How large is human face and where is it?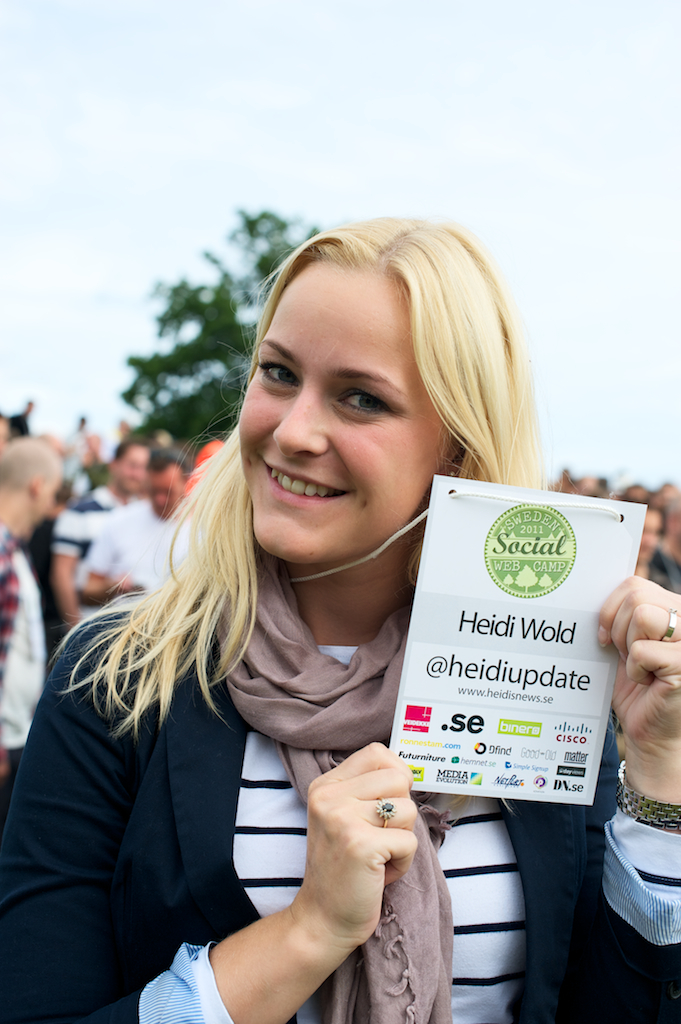
Bounding box: [x1=118, y1=443, x2=150, y2=495].
